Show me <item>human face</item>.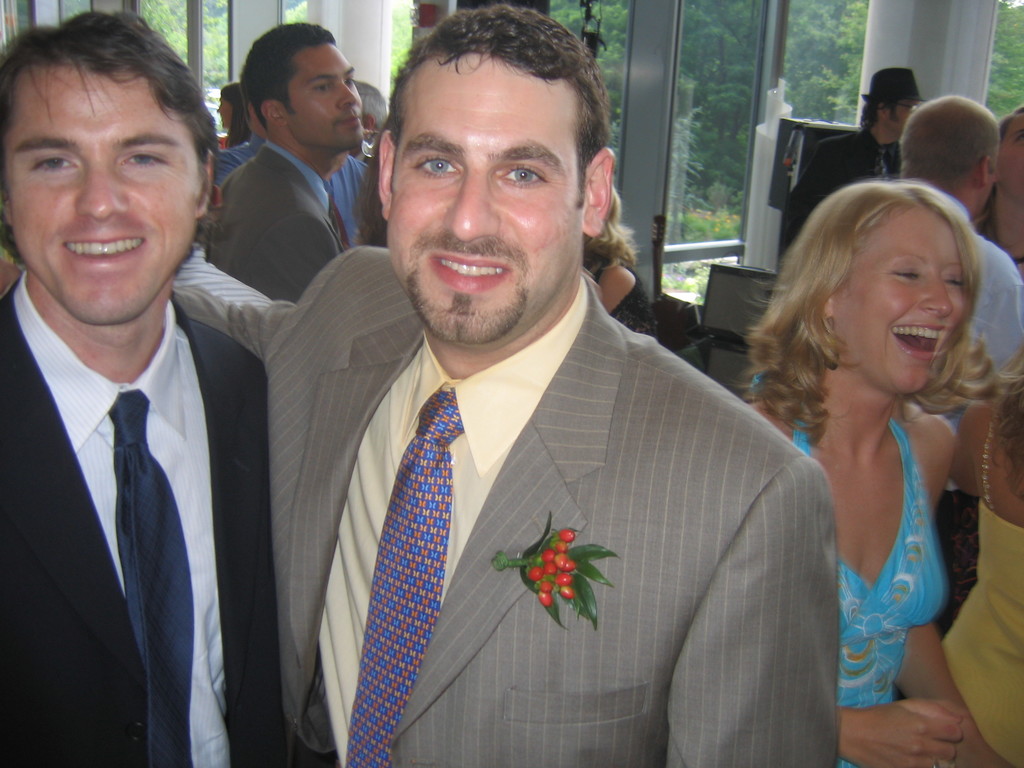
<item>human face</item> is here: 380/44/586/346.
